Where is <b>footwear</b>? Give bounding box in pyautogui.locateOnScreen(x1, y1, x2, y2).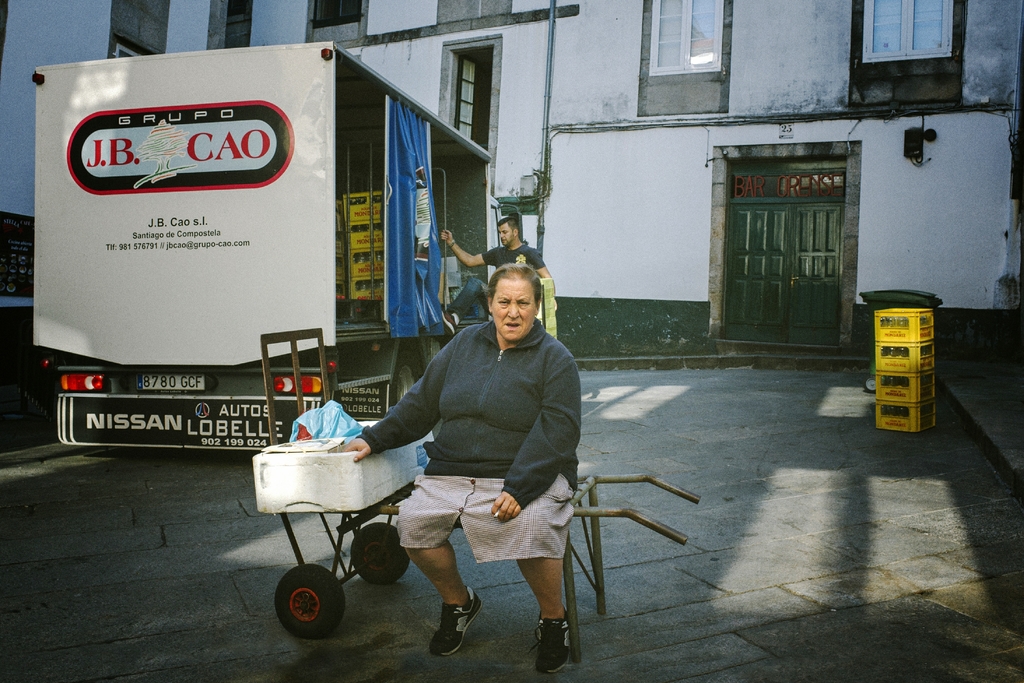
pyautogui.locateOnScreen(534, 609, 576, 671).
